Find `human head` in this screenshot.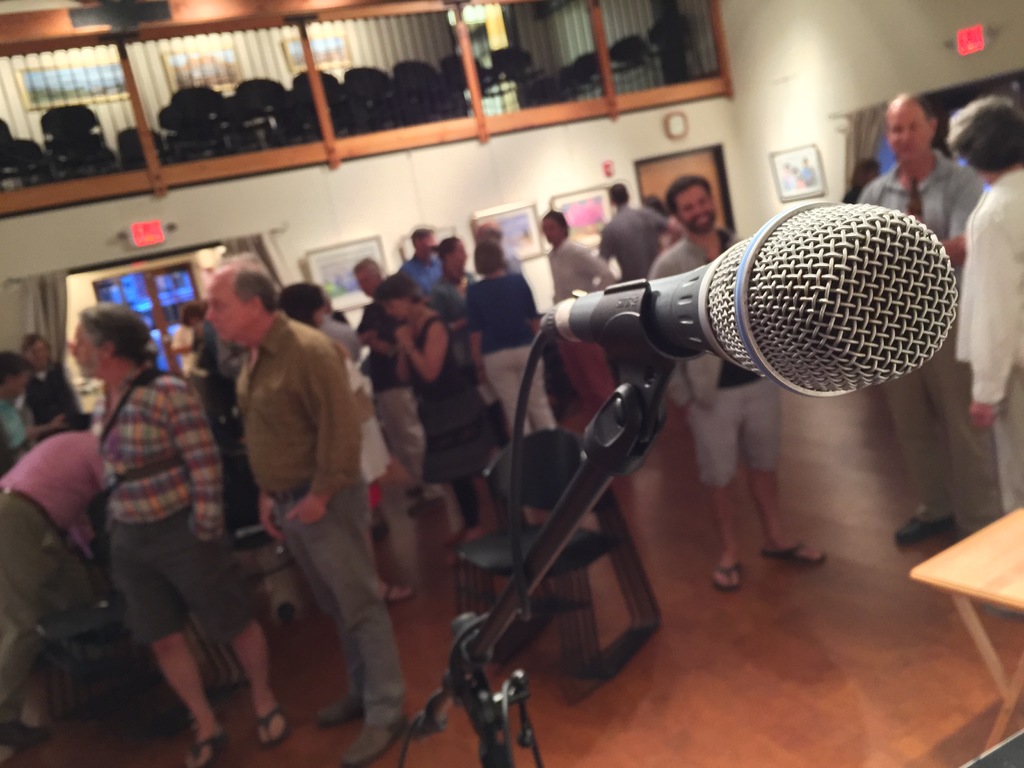
The bounding box for `human head` is x1=476 y1=217 x2=504 y2=241.
